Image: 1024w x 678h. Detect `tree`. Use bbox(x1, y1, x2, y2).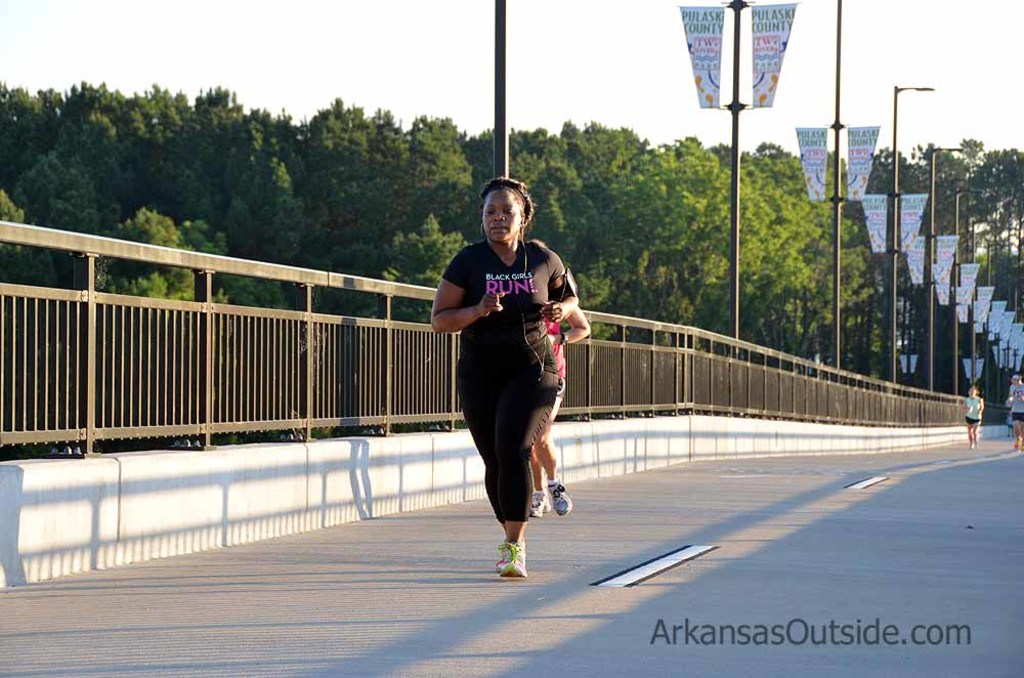
bbox(183, 219, 281, 309).
